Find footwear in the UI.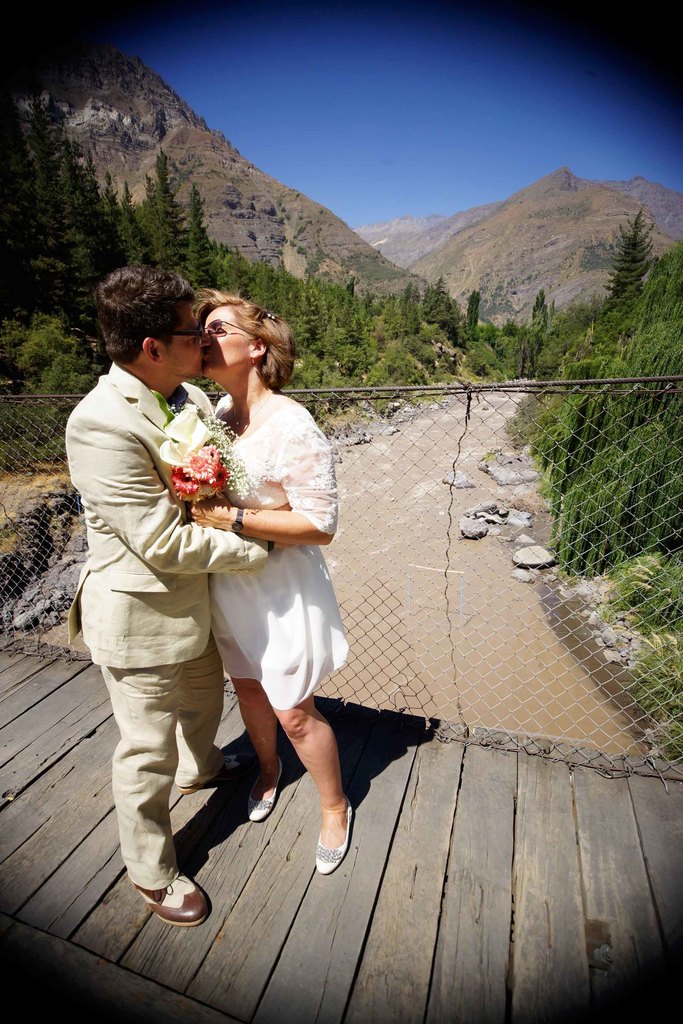
UI element at l=170, t=746, r=249, b=806.
